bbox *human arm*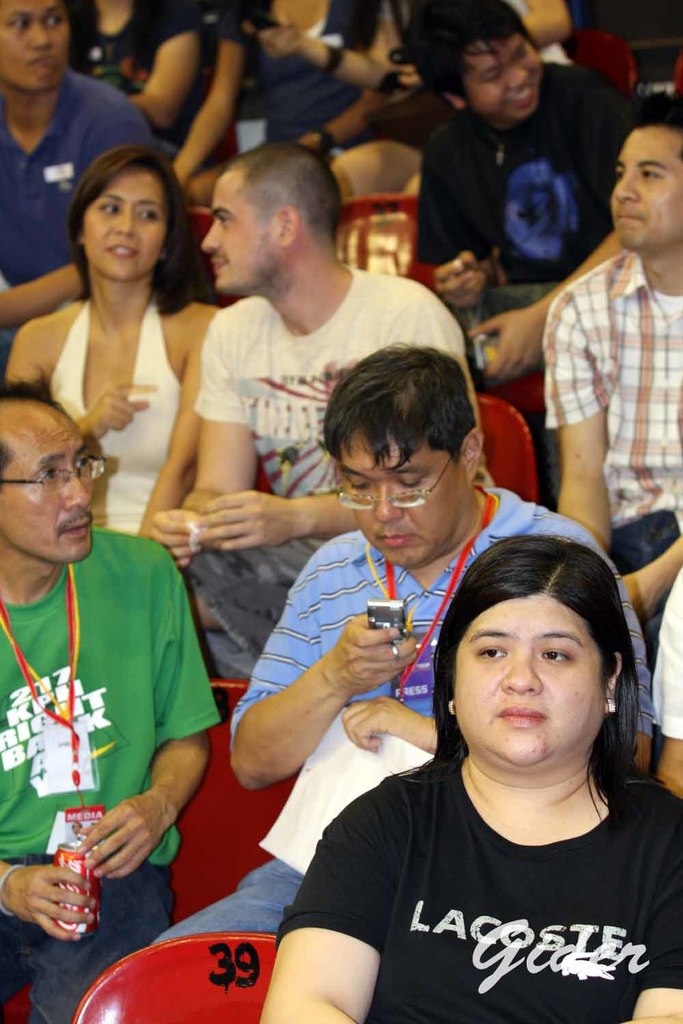
0,855,98,942
